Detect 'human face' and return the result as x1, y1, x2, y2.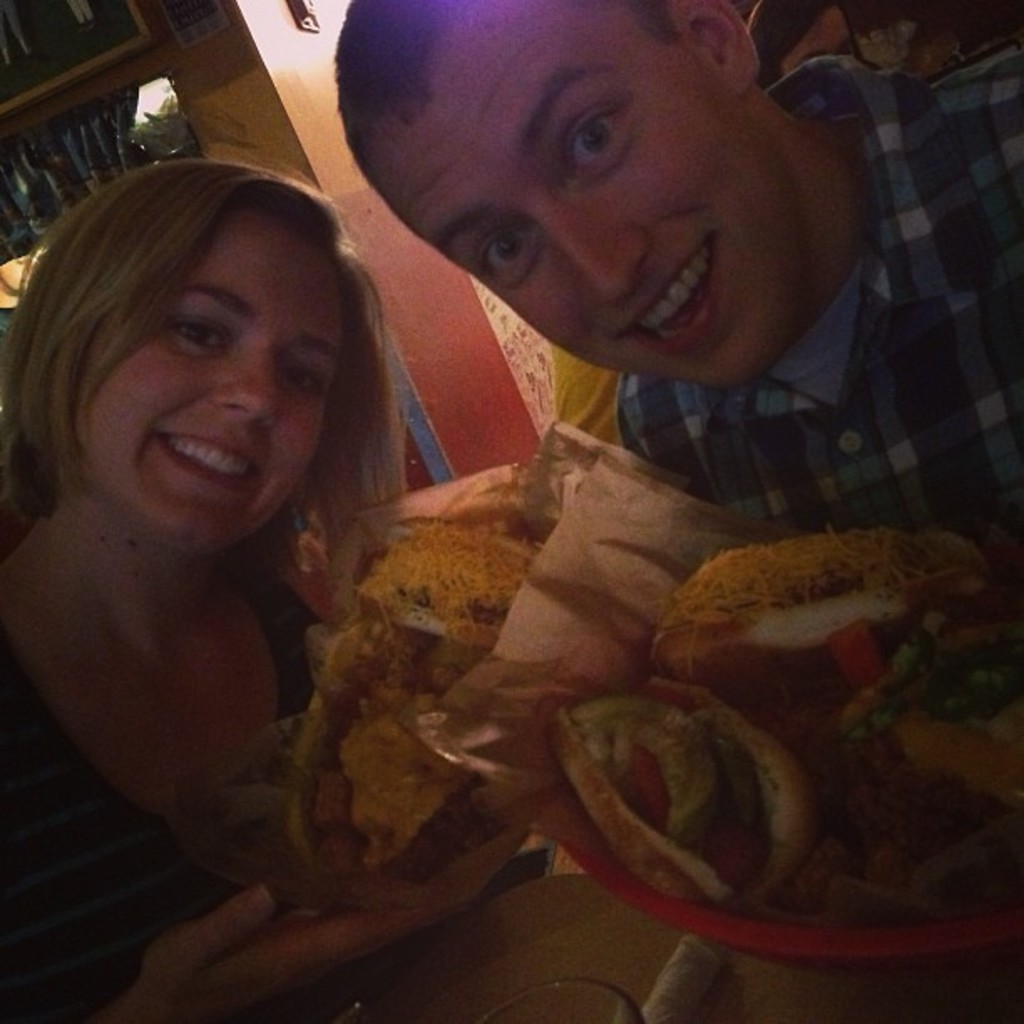
371, 0, 806, 390.
